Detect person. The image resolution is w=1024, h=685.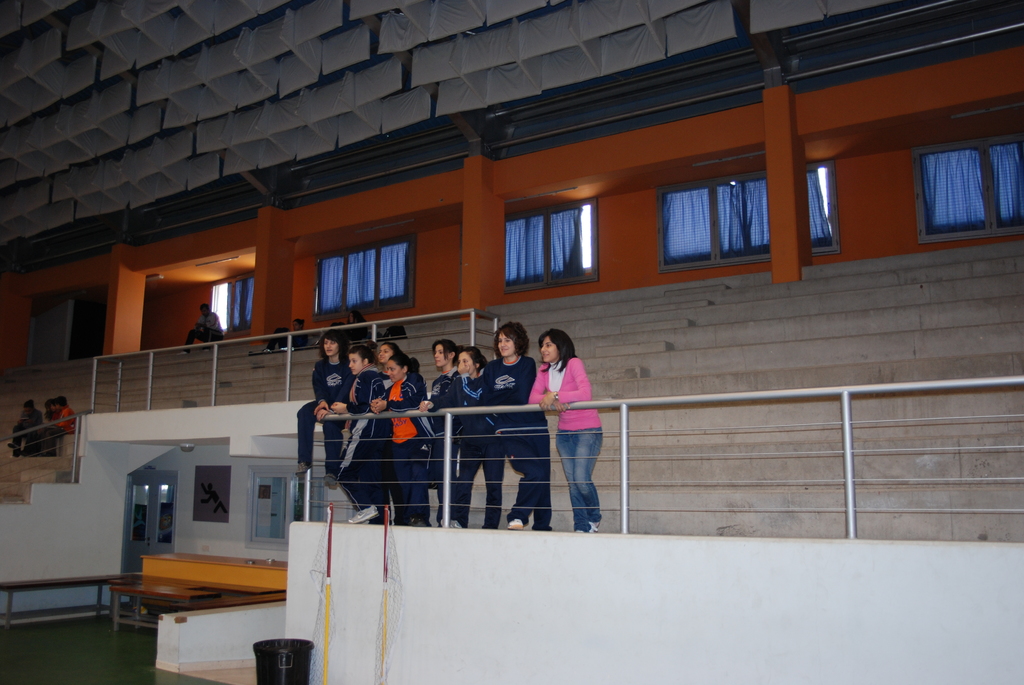
{"x1": 351, "y1": 311, "x2": 374, "y2": 338}.
